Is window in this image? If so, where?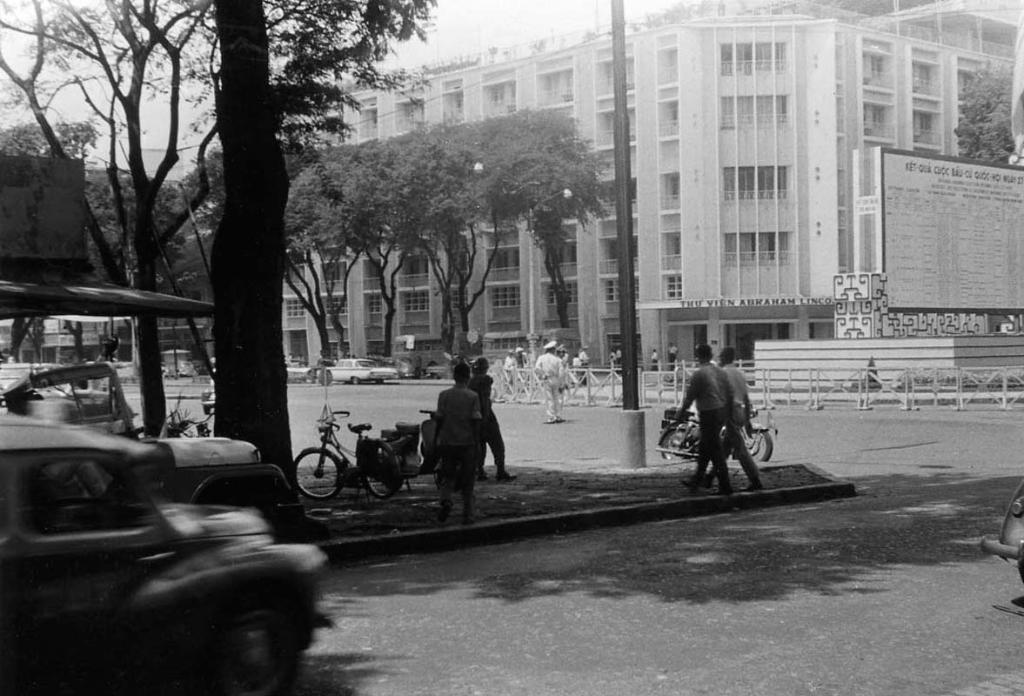
Yes, at box(853, 97, 887, 142).
